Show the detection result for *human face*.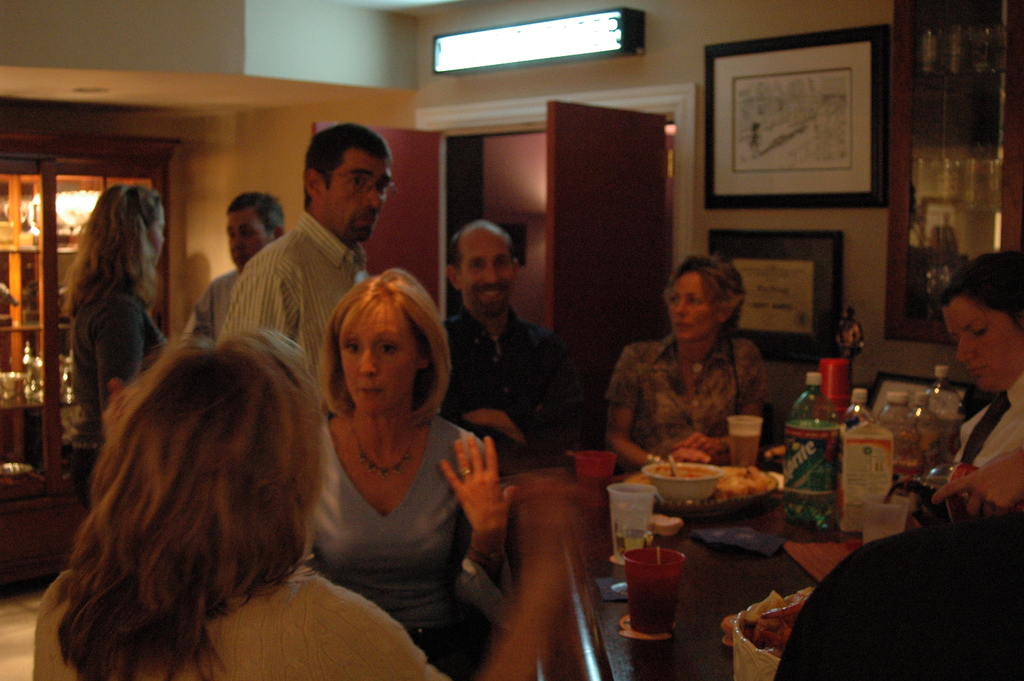
324,151,395,243.
